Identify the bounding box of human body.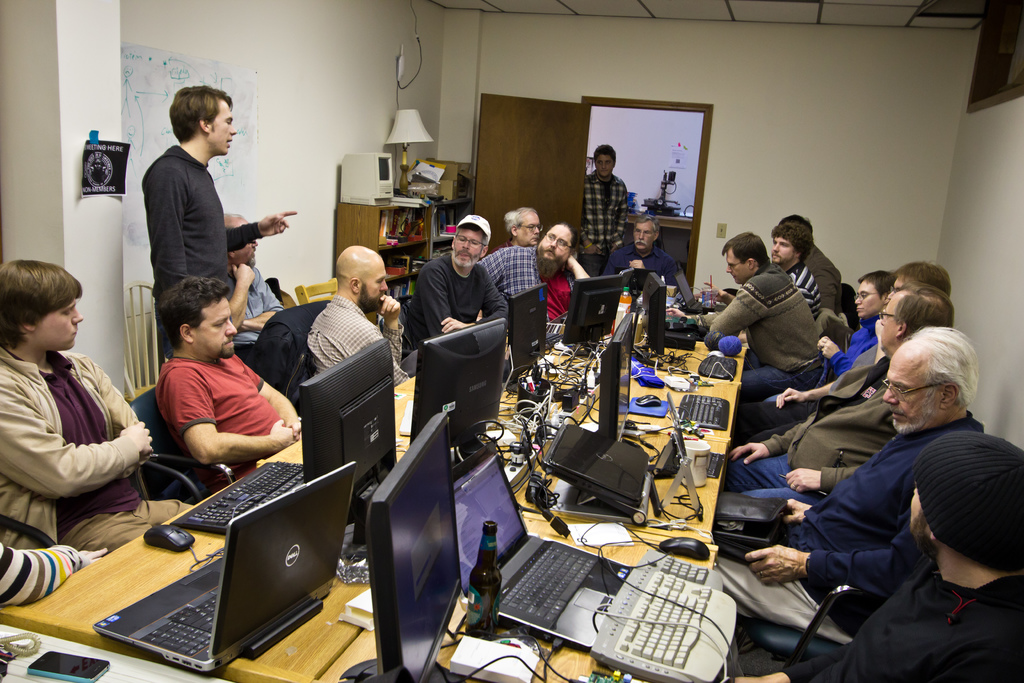
left=0, top=253, right=191, bottom=546.
